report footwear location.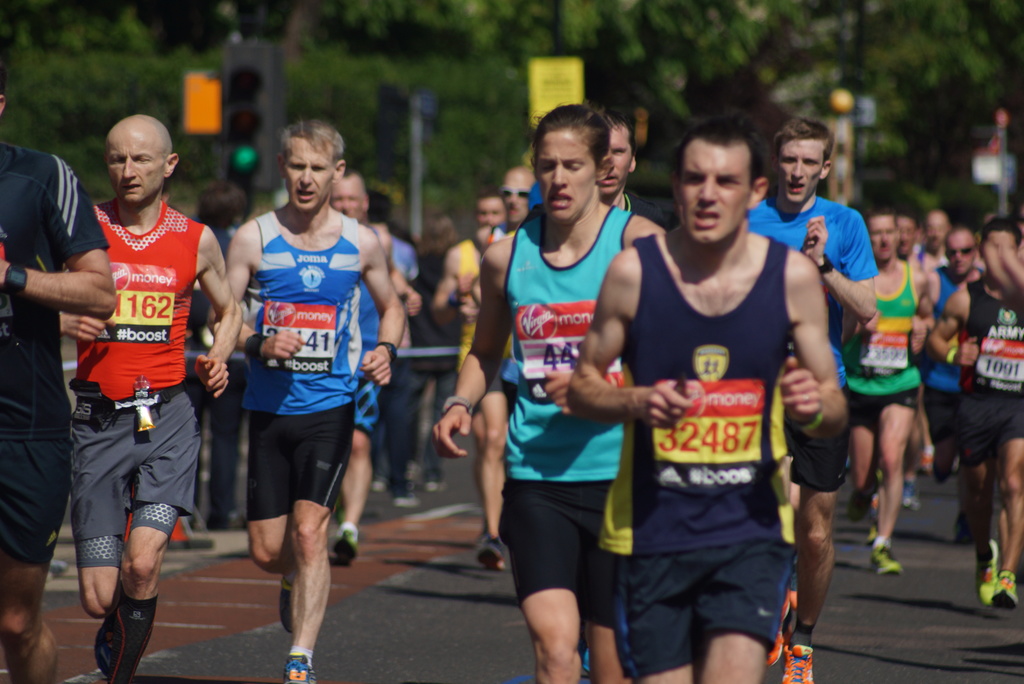
Report: detection(904, 476, 925, 507).
